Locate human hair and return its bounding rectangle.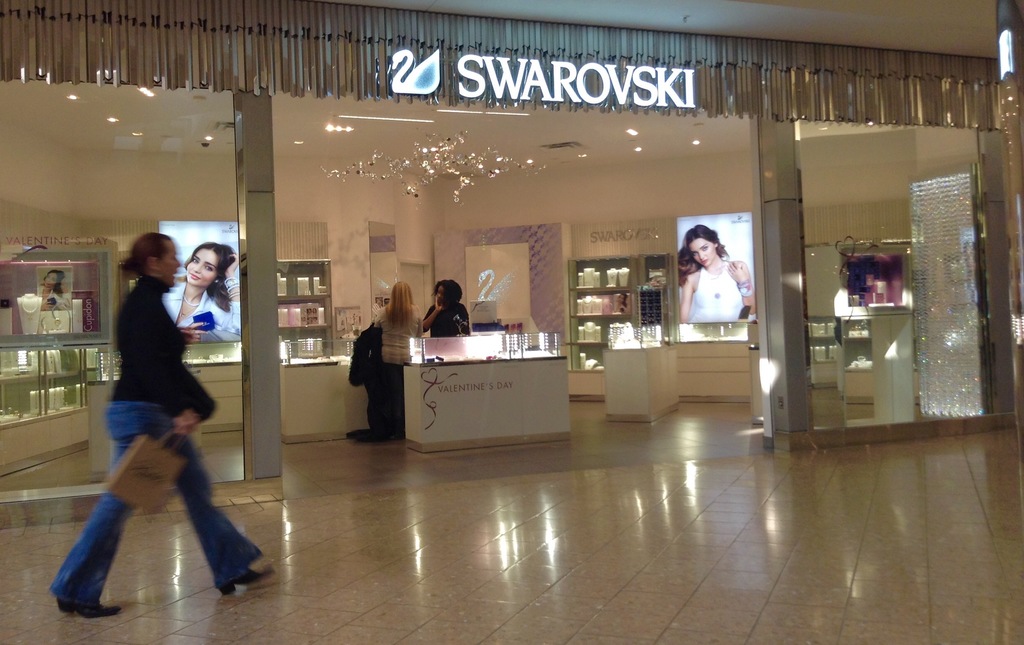
box=[431, 279, 463, 310].
